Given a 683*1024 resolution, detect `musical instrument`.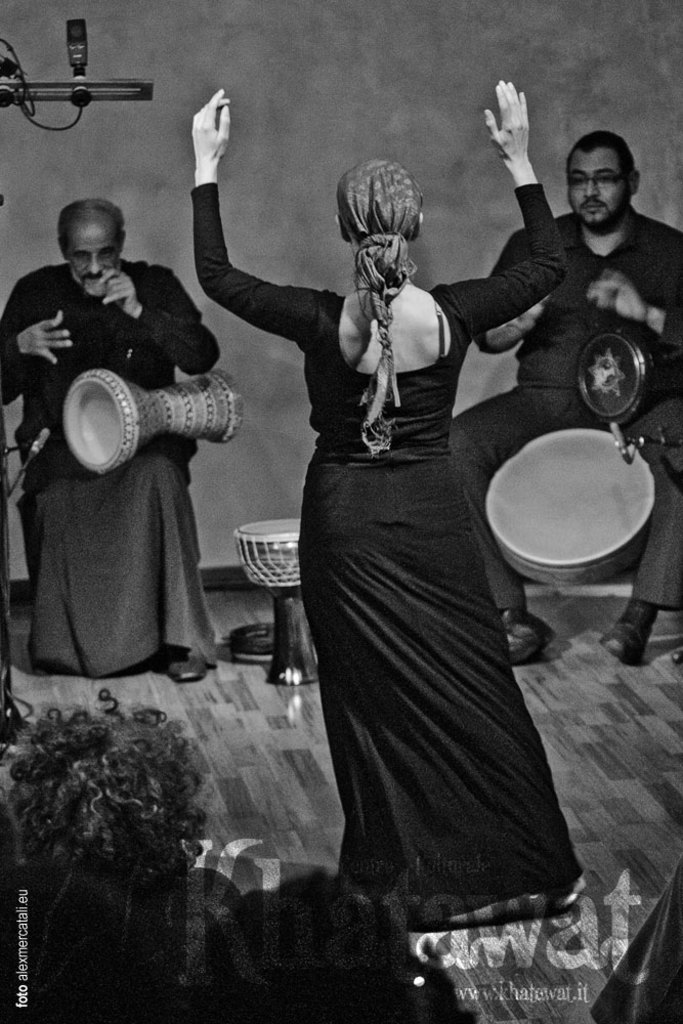
box=[66, 362, 245, 478].
